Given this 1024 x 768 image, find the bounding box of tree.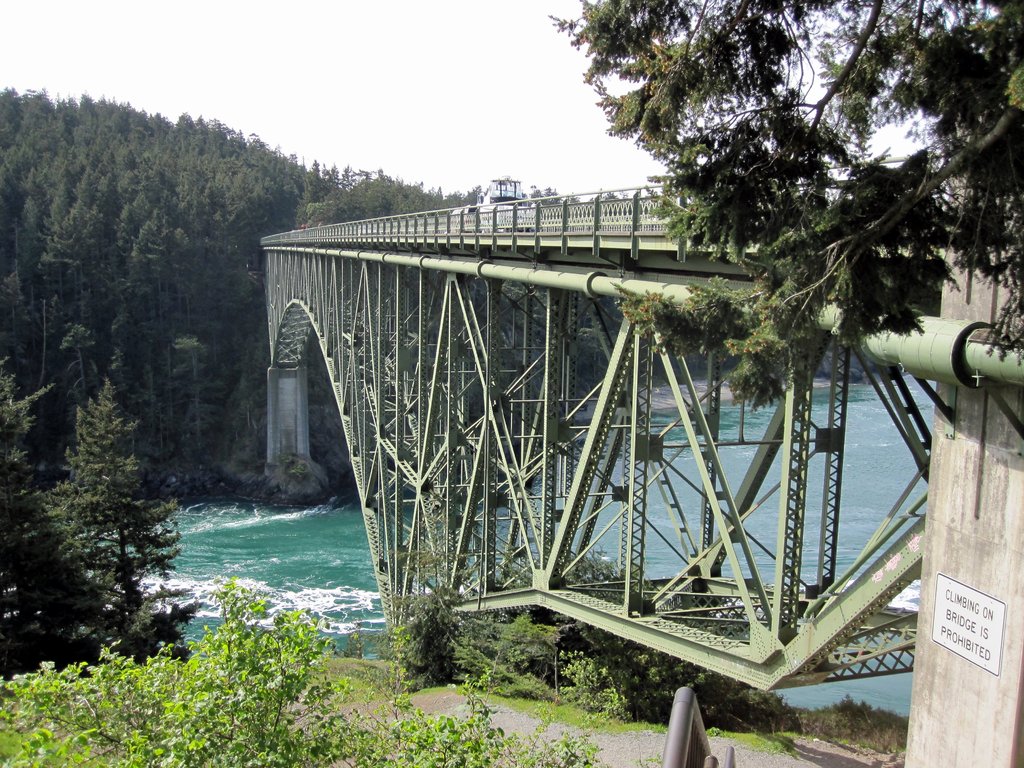
<bbox>534, 0, 1023, 425</bbox>.
